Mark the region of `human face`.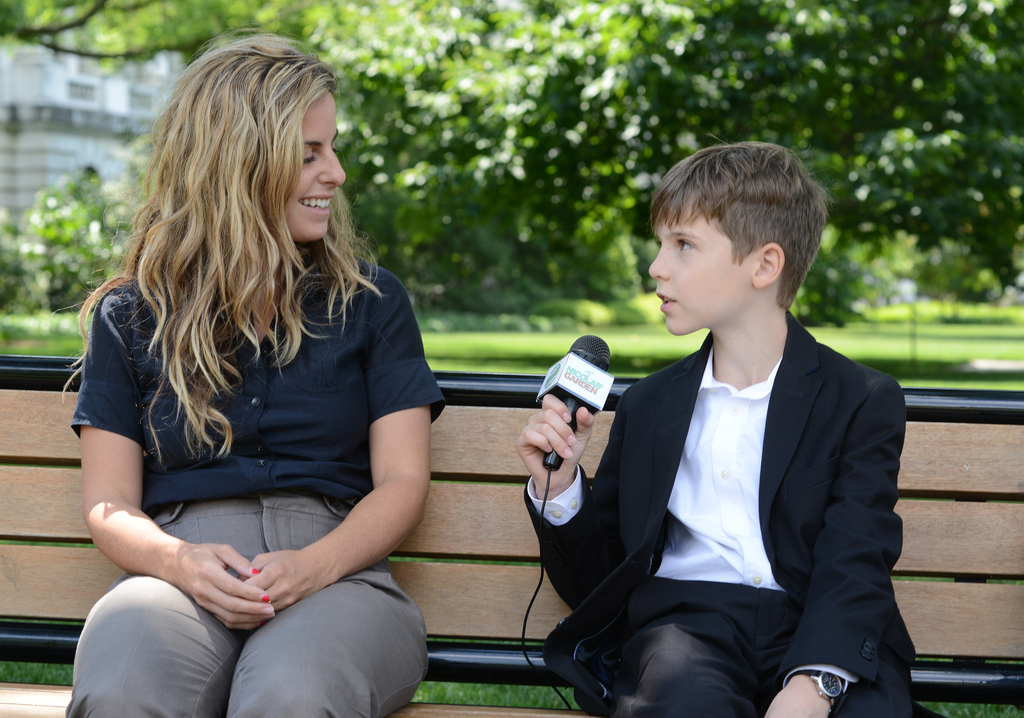
Region: {"left": 256, "top": 79, "right": 355, "bottom": 245}.
